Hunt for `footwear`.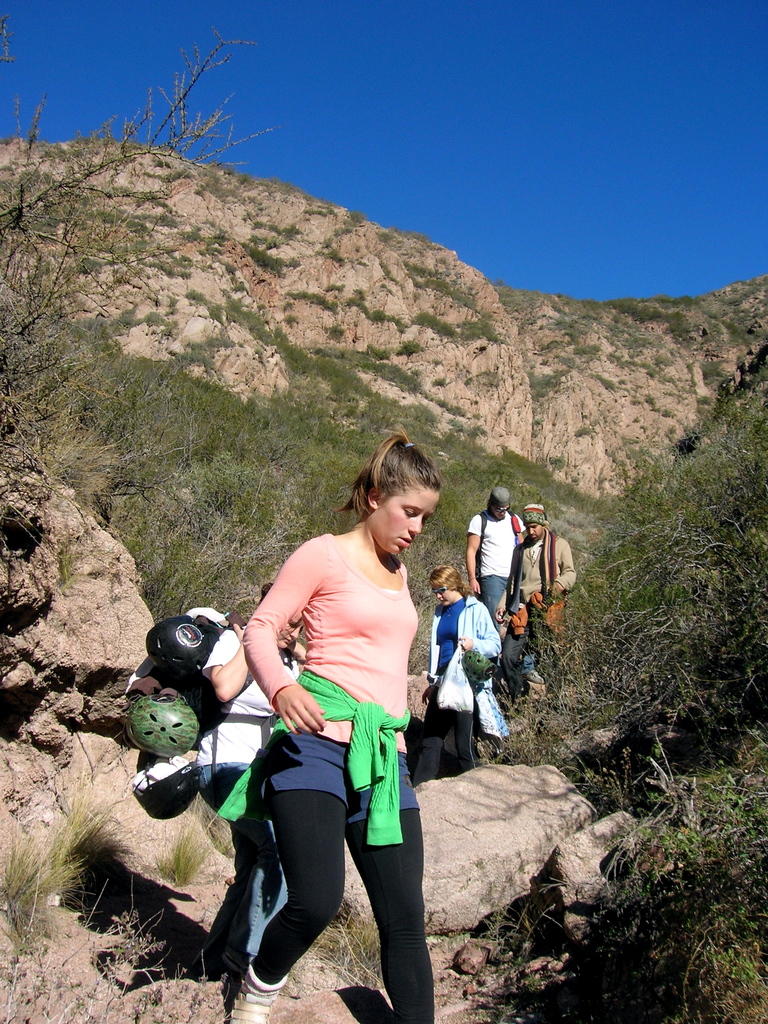
Hunted down at <box>228,962,289,1023</box>.
